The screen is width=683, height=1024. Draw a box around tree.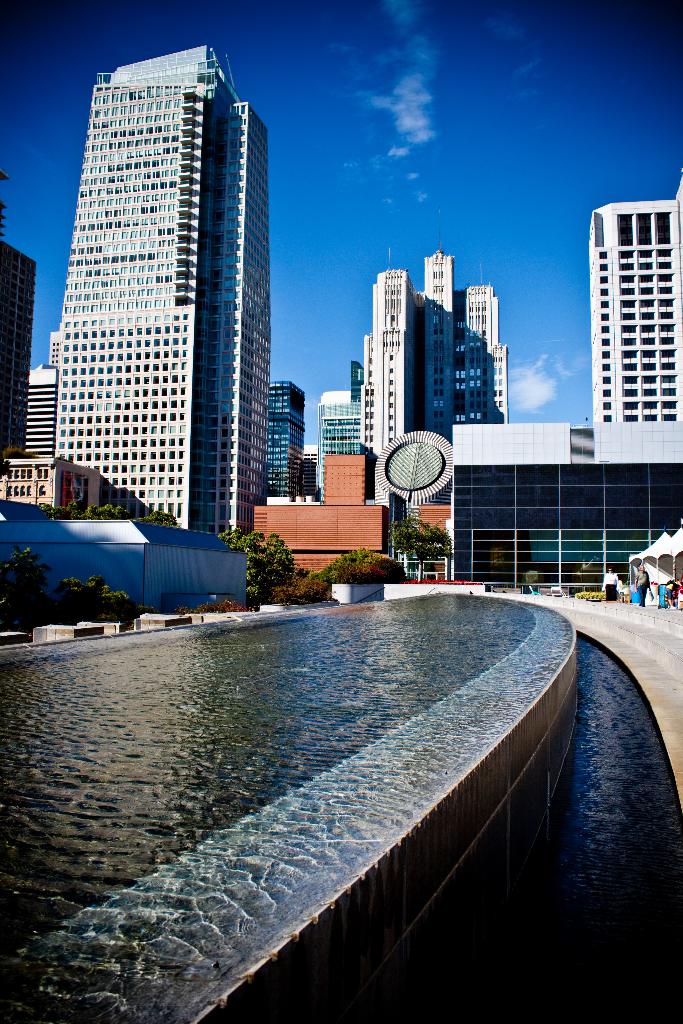
[80,504,131,516].
